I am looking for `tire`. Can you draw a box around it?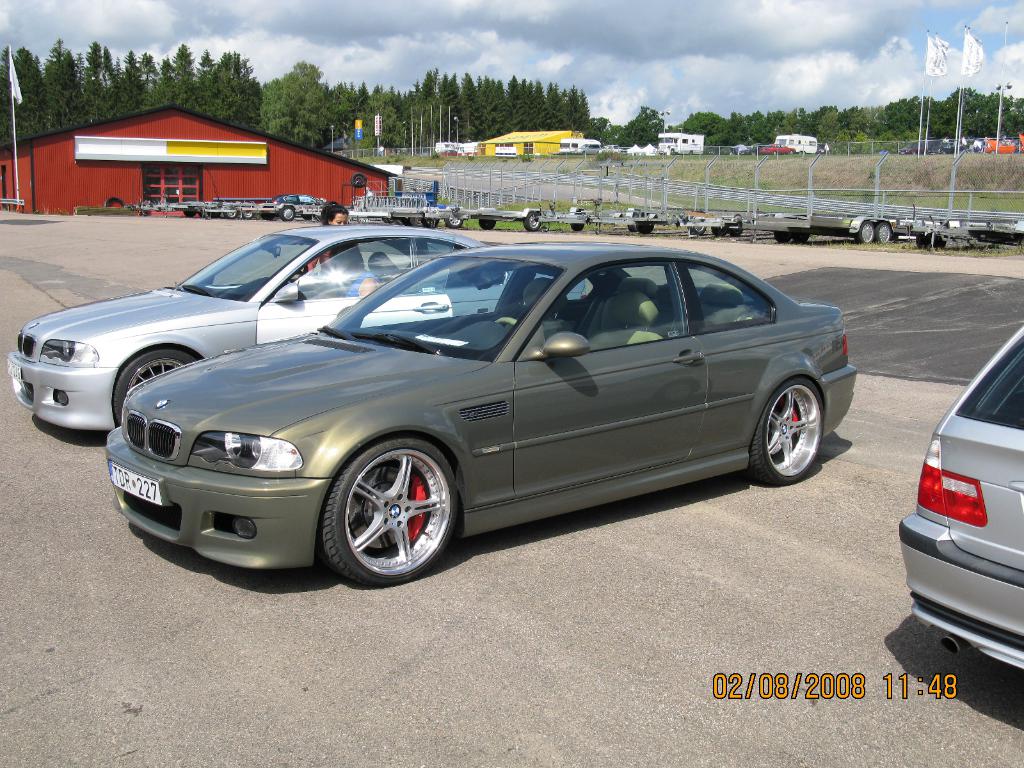
Sure, the bounding box is rect(774, 230, 790, 243).
